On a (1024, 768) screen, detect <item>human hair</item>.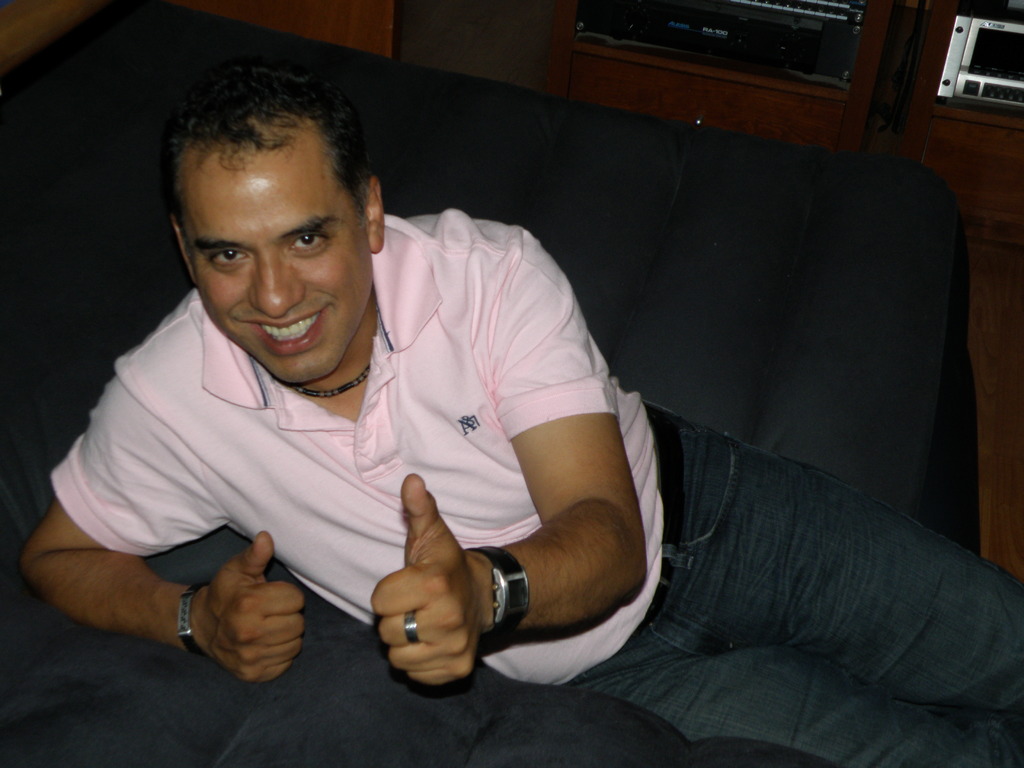
160 58 369 266.
